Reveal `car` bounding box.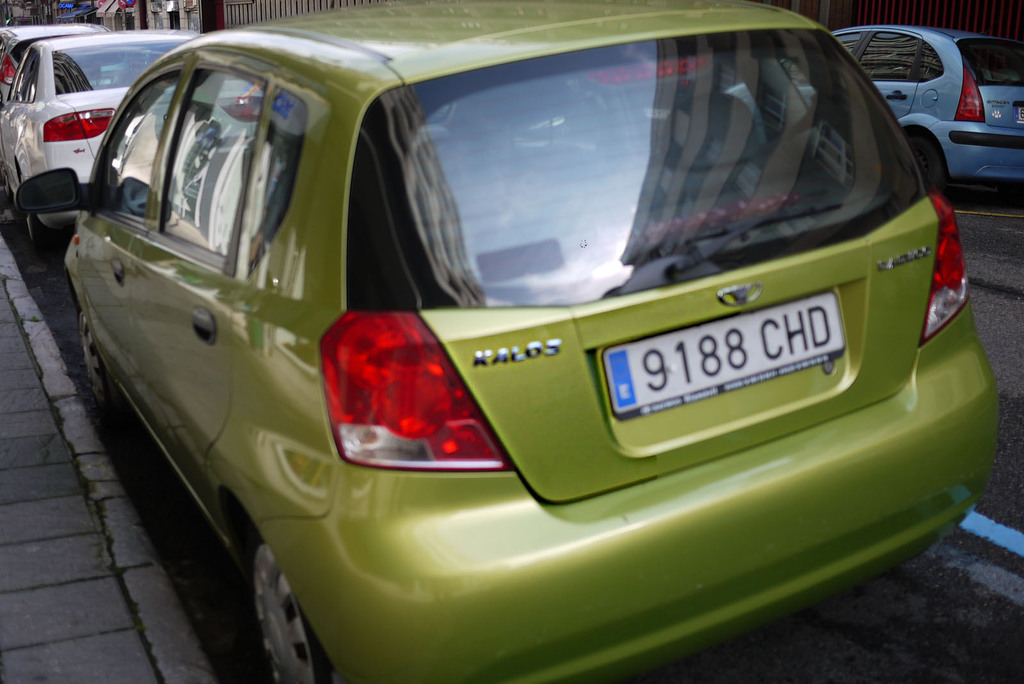
Revealed: l=58, t=4, r=983, b=672.
